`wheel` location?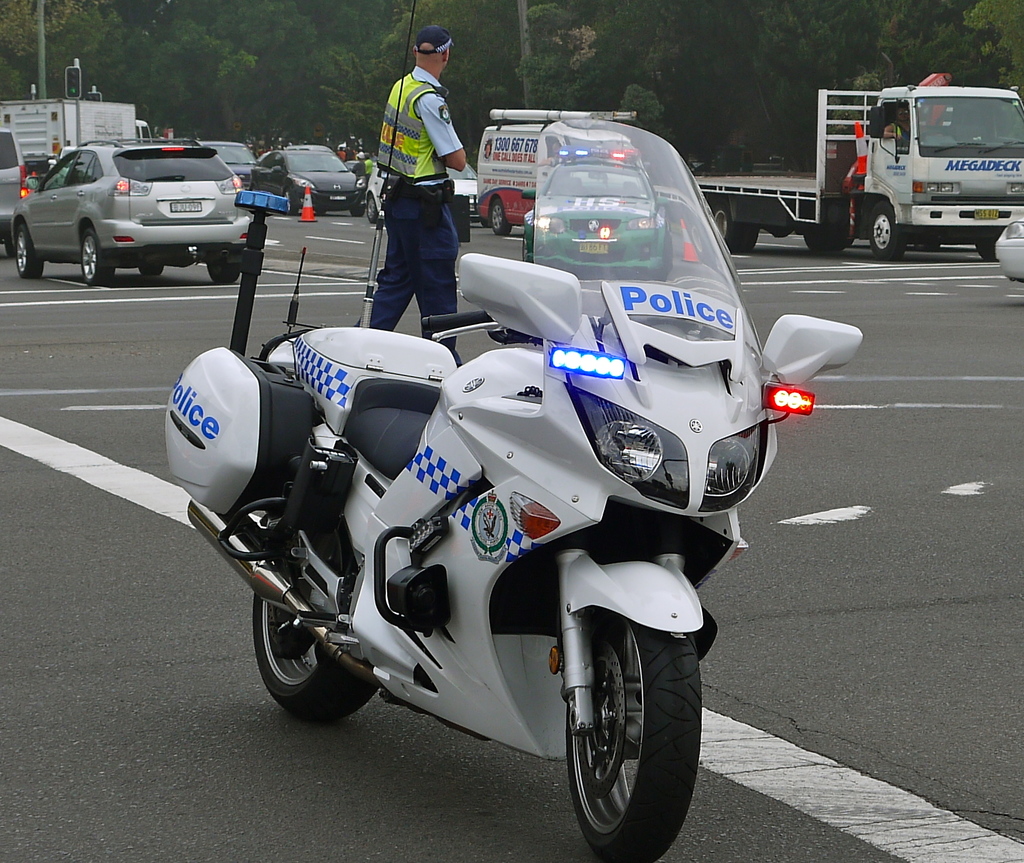
[x1=82, y1=228, x2=103, y2=278]
